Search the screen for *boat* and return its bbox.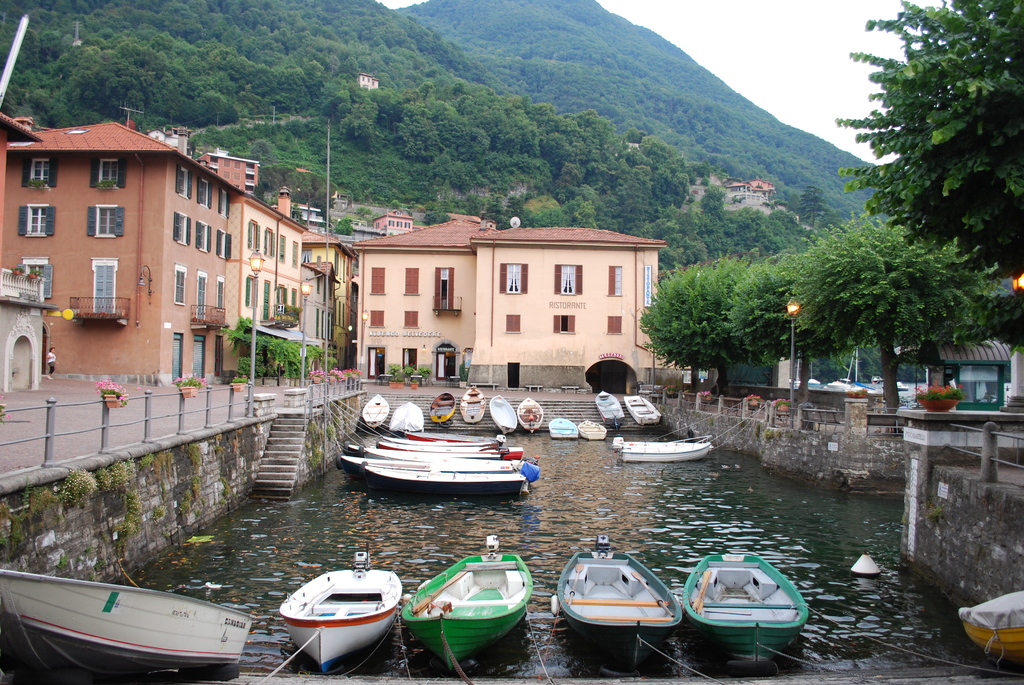
Found: select_region(555, 535, 684, 654).
